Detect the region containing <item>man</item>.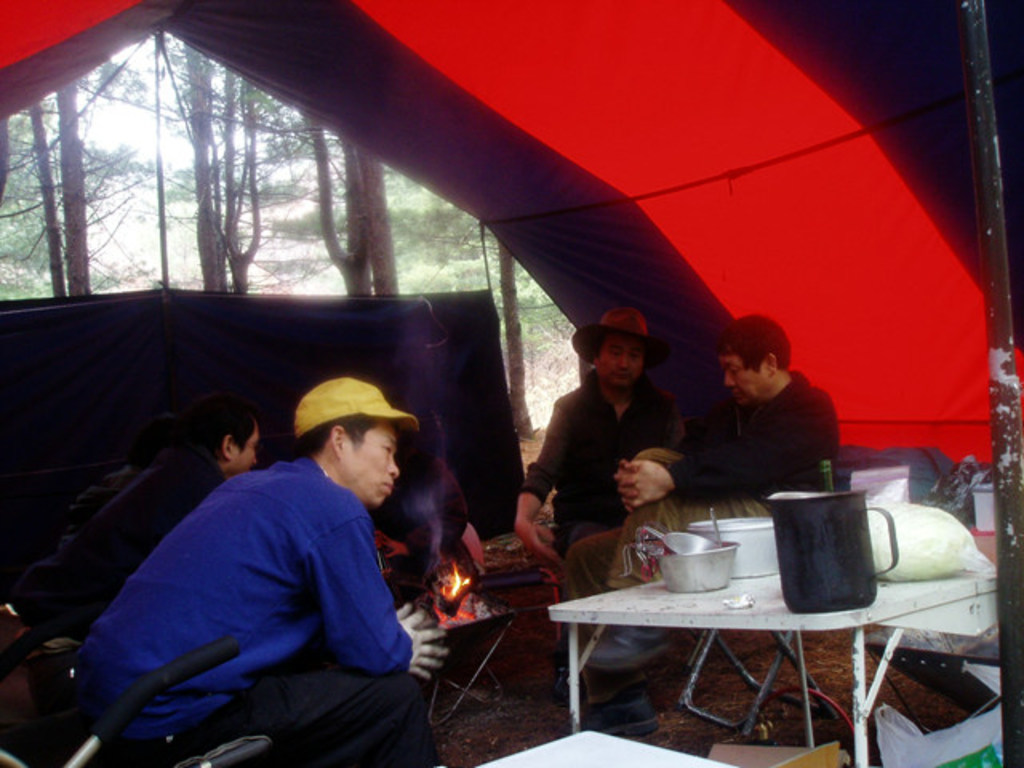
pyautogui.locateOnScreen(581, 312, 837, 736).
